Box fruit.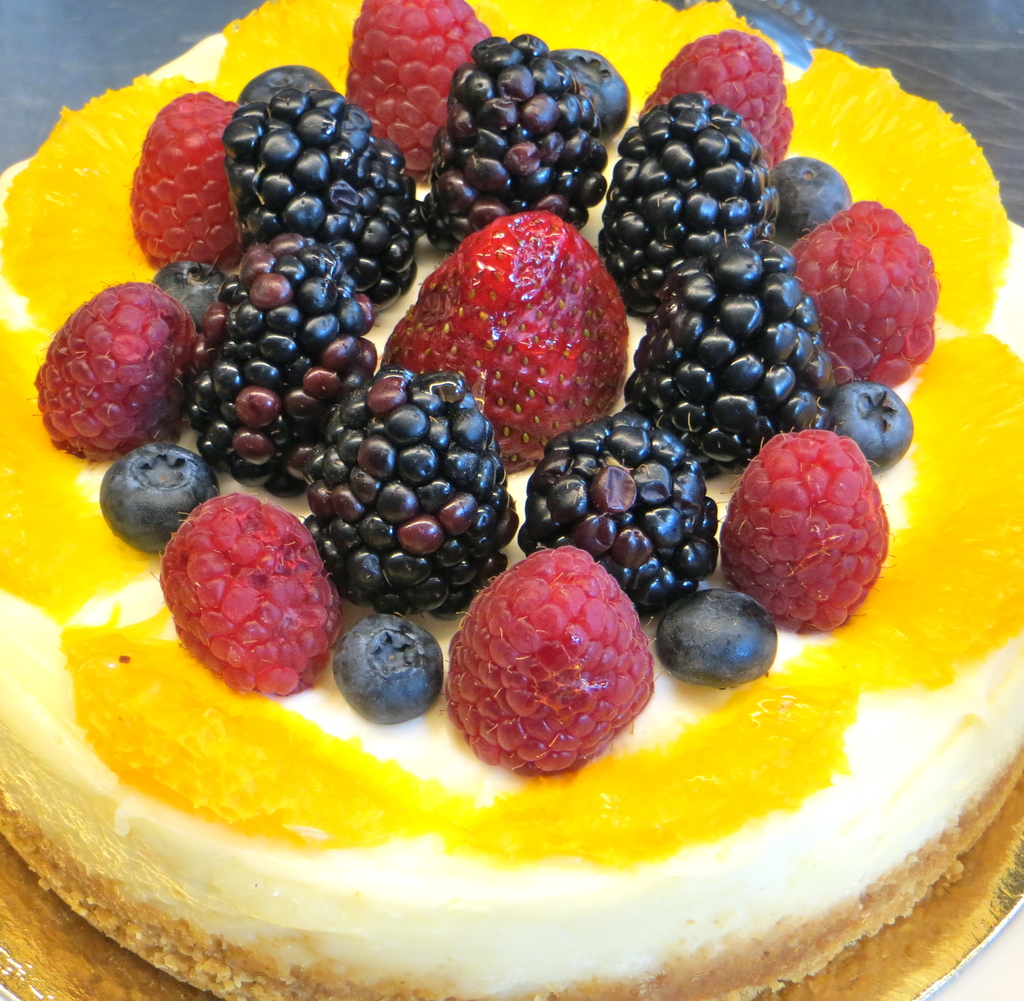
<box>721,432,891,636</box>.
